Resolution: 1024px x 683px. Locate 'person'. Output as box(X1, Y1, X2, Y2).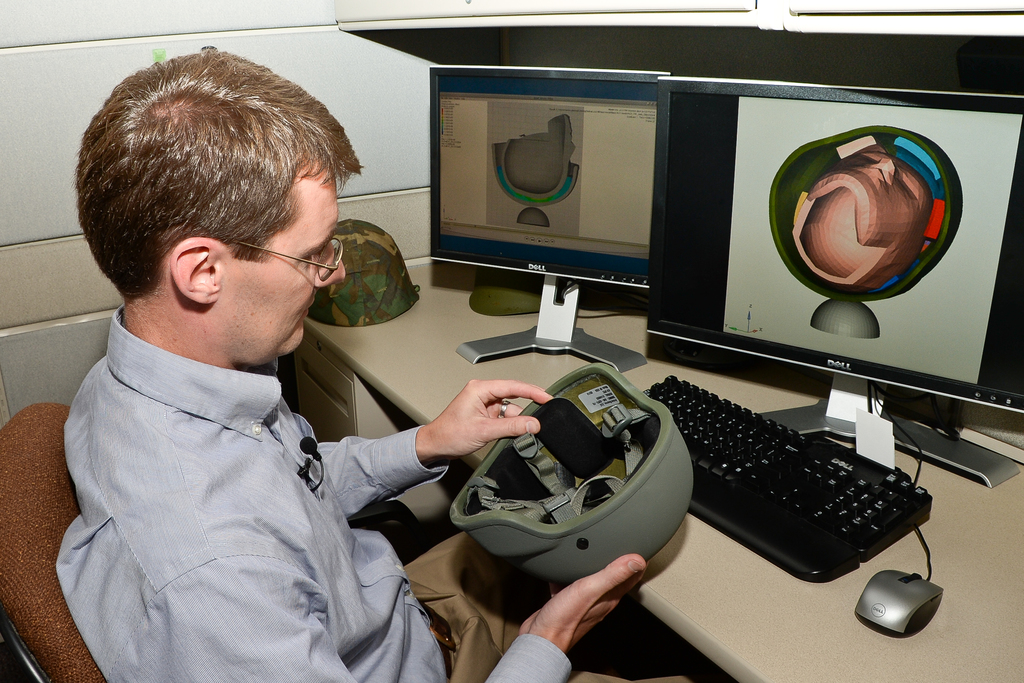
box(56, 45, 649, 682).
